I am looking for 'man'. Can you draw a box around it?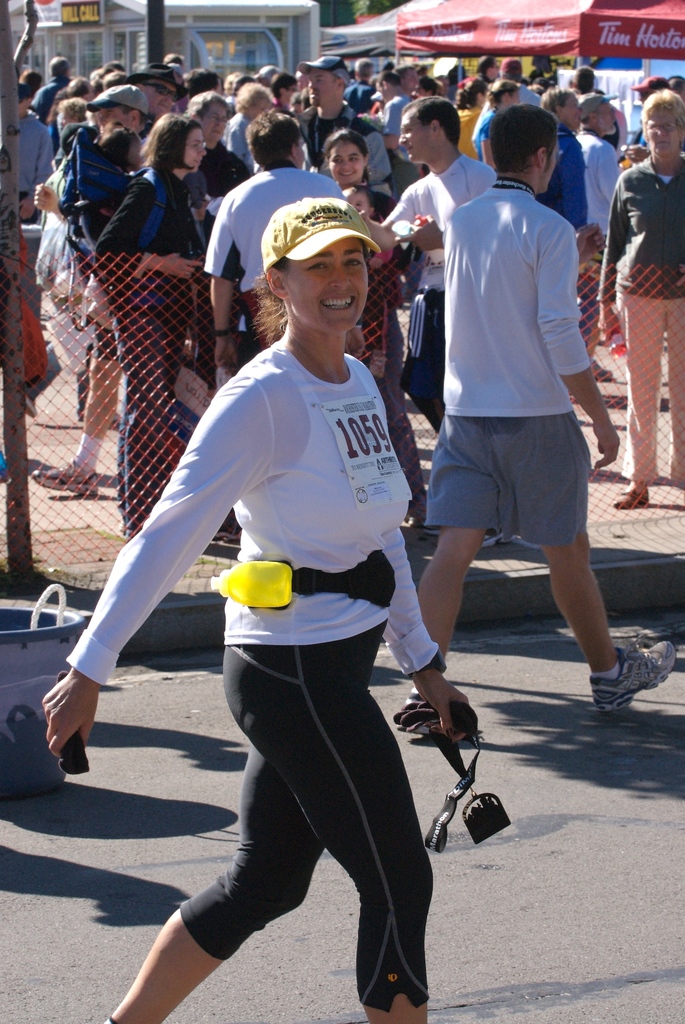
Sure, the bounding box is (left=398, top=100, right=684, bottom=728).
